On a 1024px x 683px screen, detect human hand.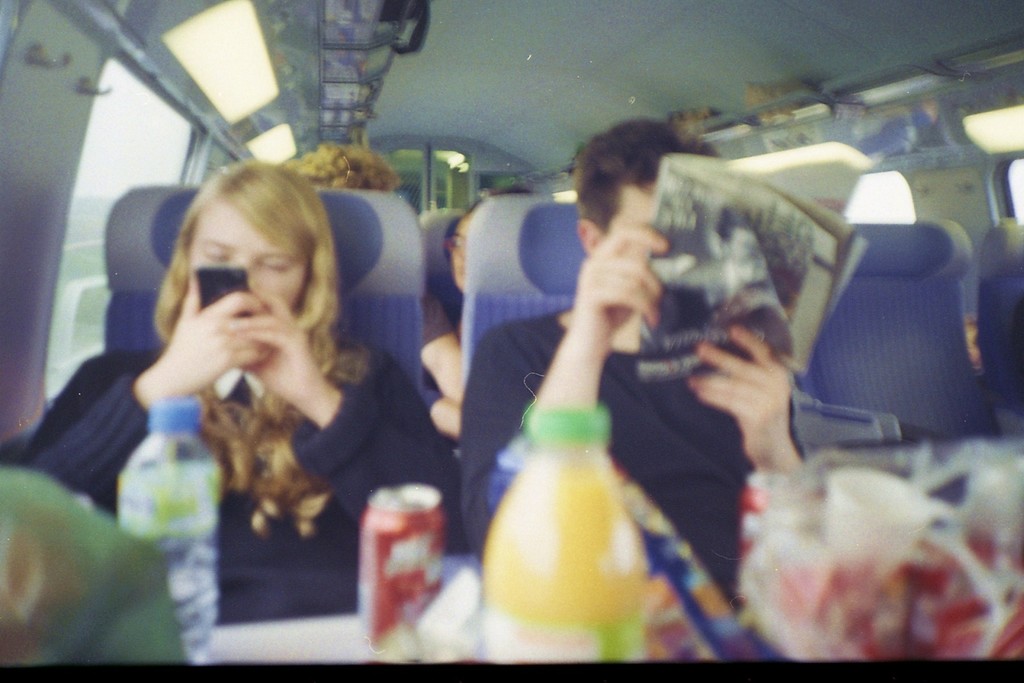
{"x1": 155, "y1": 274, "x2": 273, "y2": 397}.
